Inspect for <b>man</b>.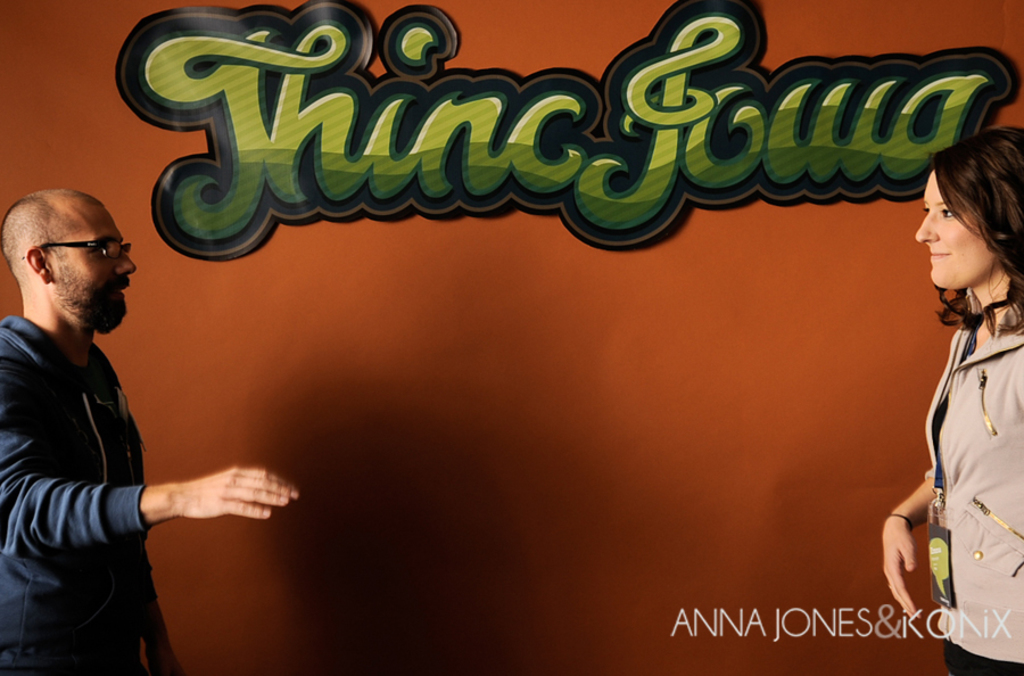
Inspection: l=10, t=171, r=224, b=661.
